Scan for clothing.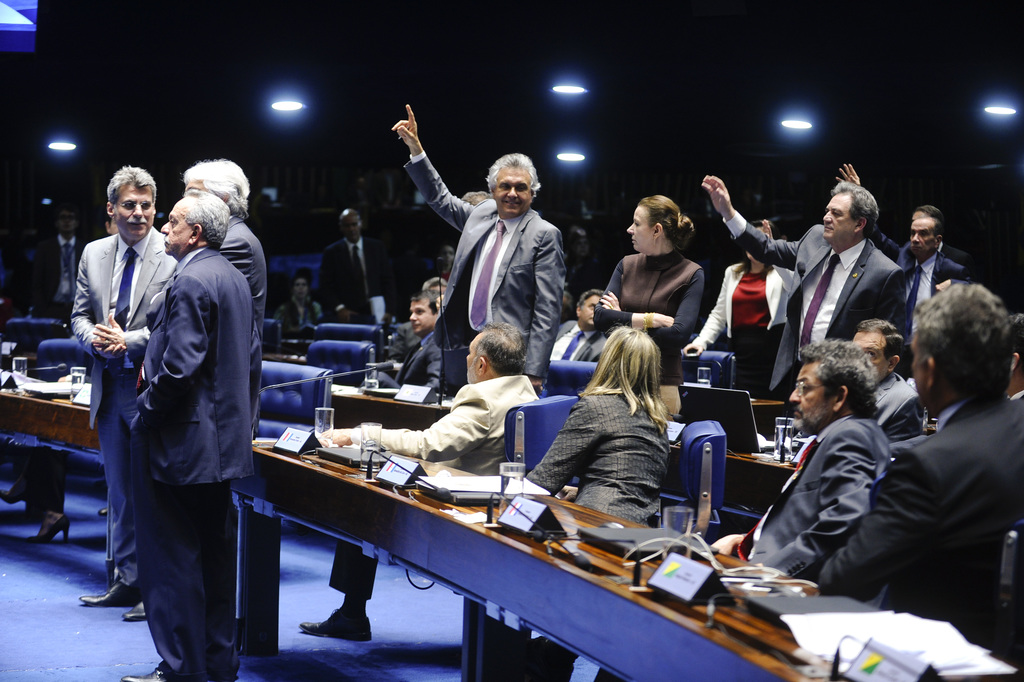
Scan result: [x1=808, y1=393, x2=1023, y2=674].
